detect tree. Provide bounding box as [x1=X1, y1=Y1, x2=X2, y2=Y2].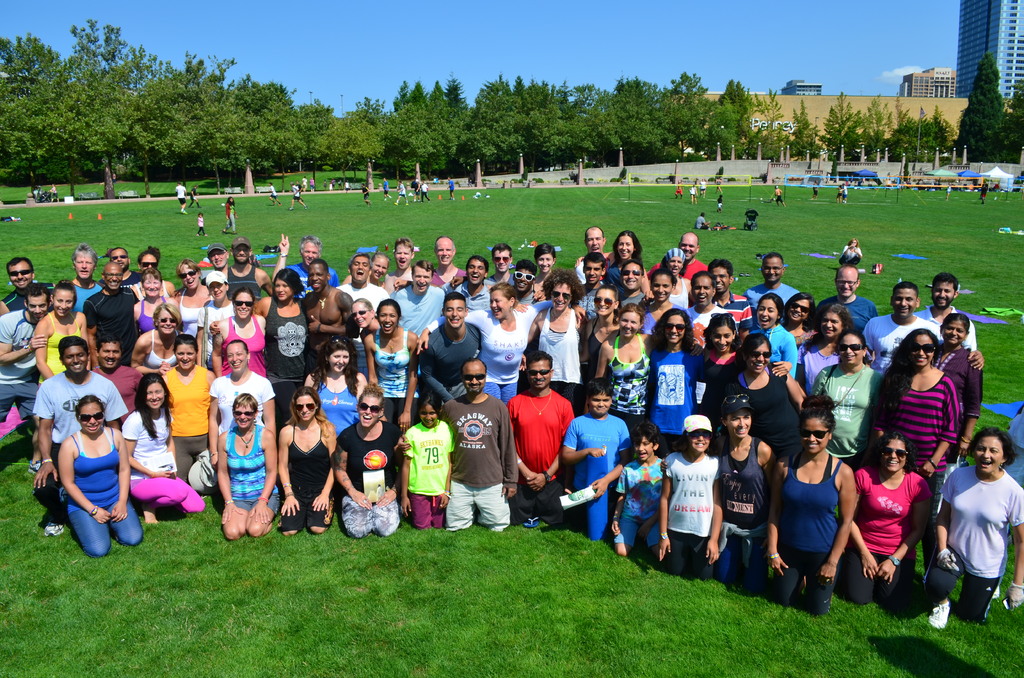
[x1=871, y1=99, x2=908, y2=160].
